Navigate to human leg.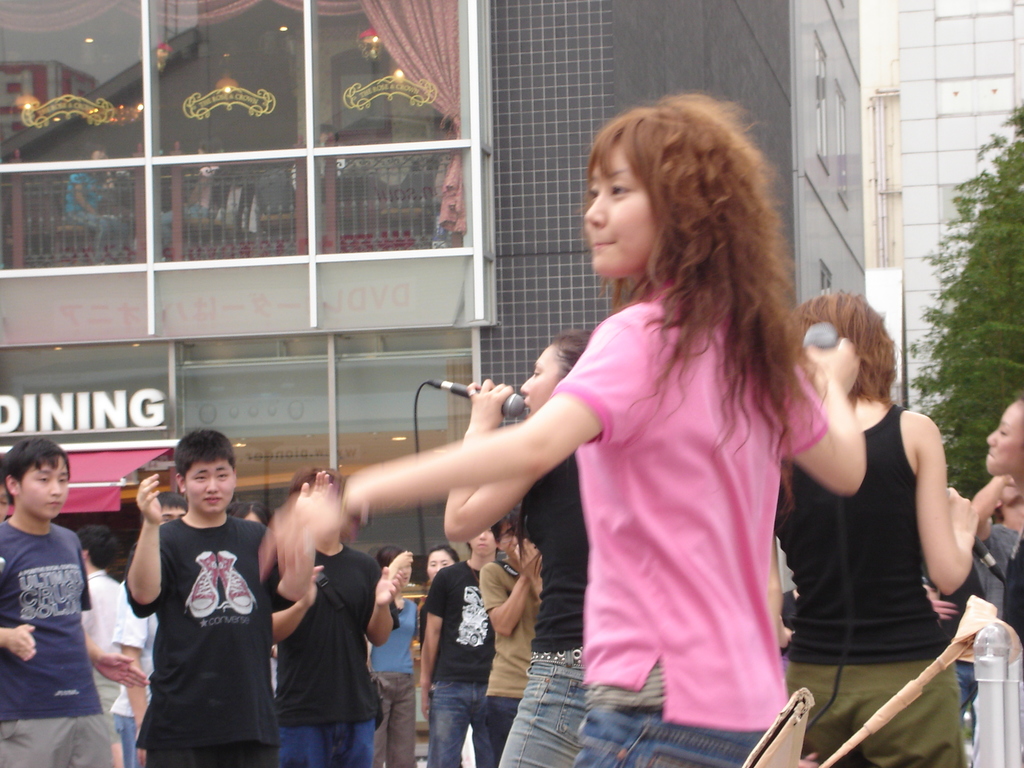
Navigation target: <region>280, 721, 373, 767</region>.
